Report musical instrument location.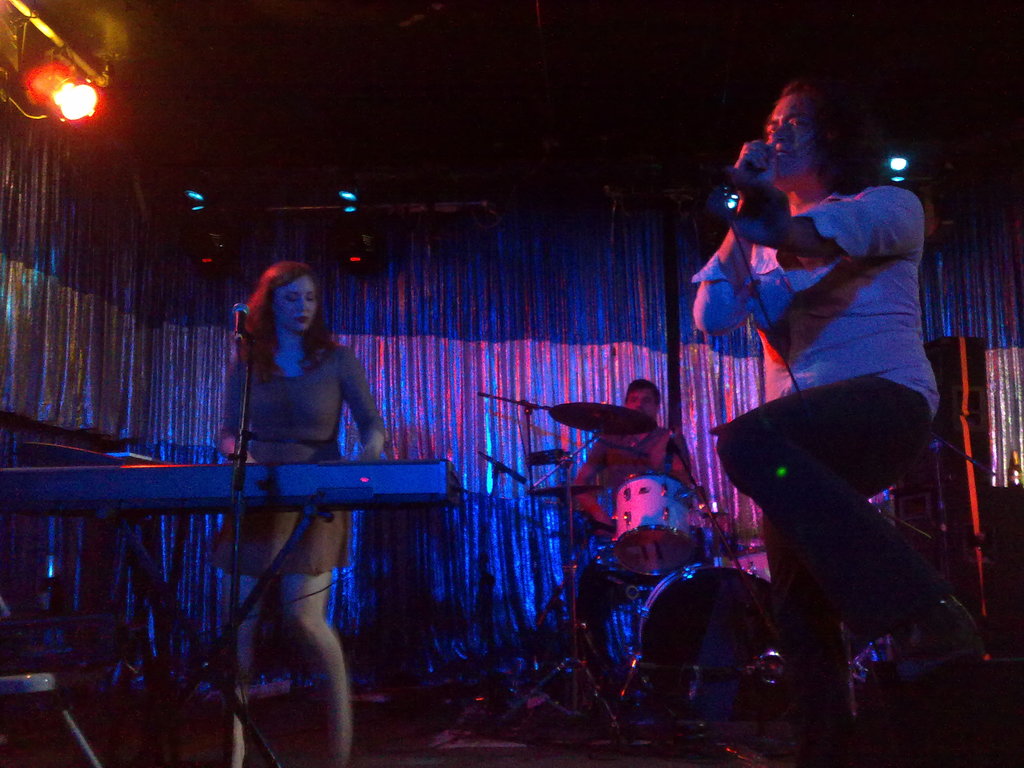
Report: bbox=(528, 482, 599, 506).
